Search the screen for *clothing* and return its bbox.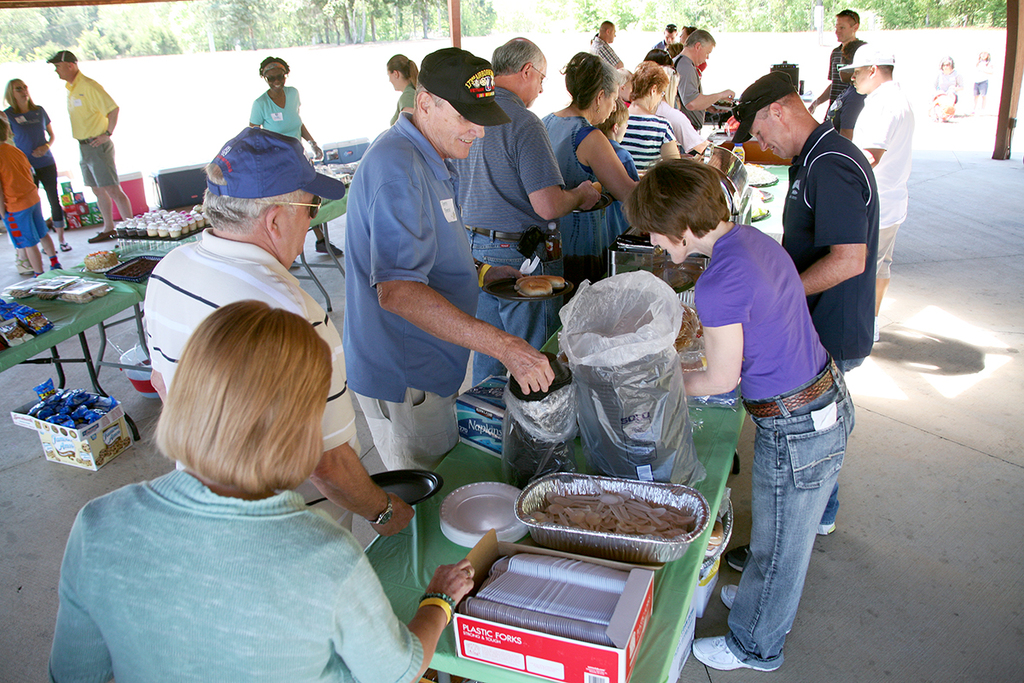
Found: (244,79,301,148).
